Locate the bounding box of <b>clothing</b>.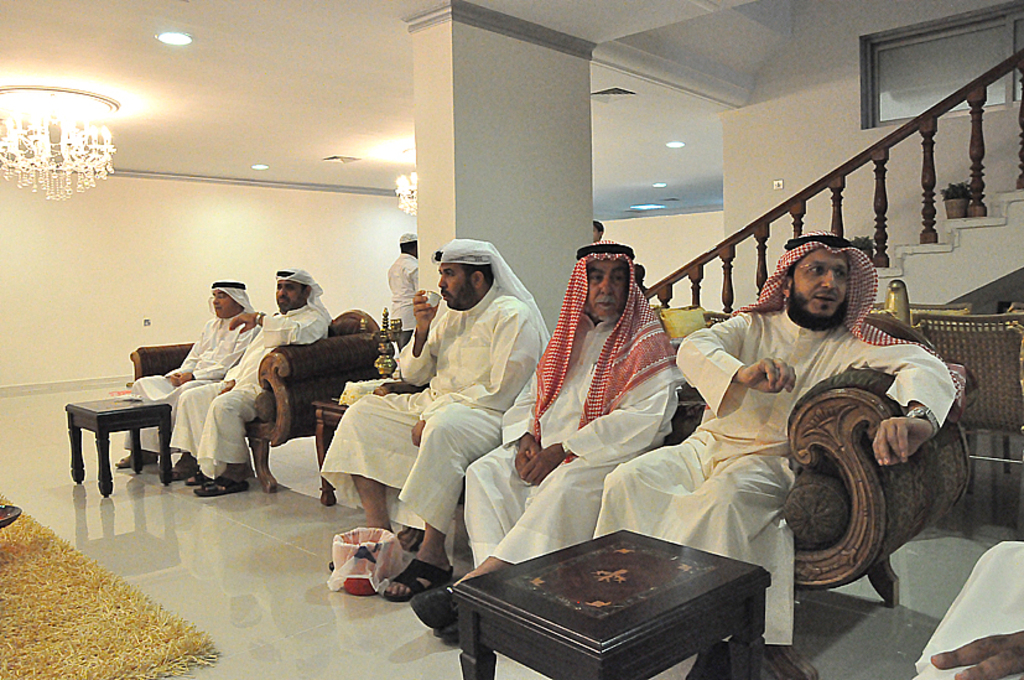
Bounding box: BBox(463, 313, 680, 570).
